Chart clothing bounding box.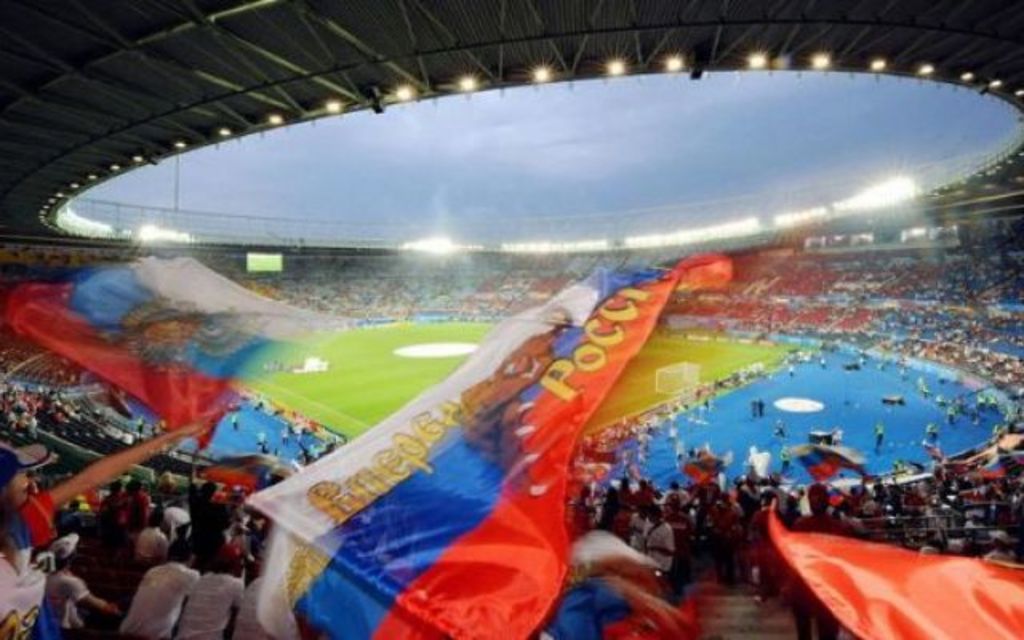
Charted: [x1=115, y1=560, x2=198, y2=635].
